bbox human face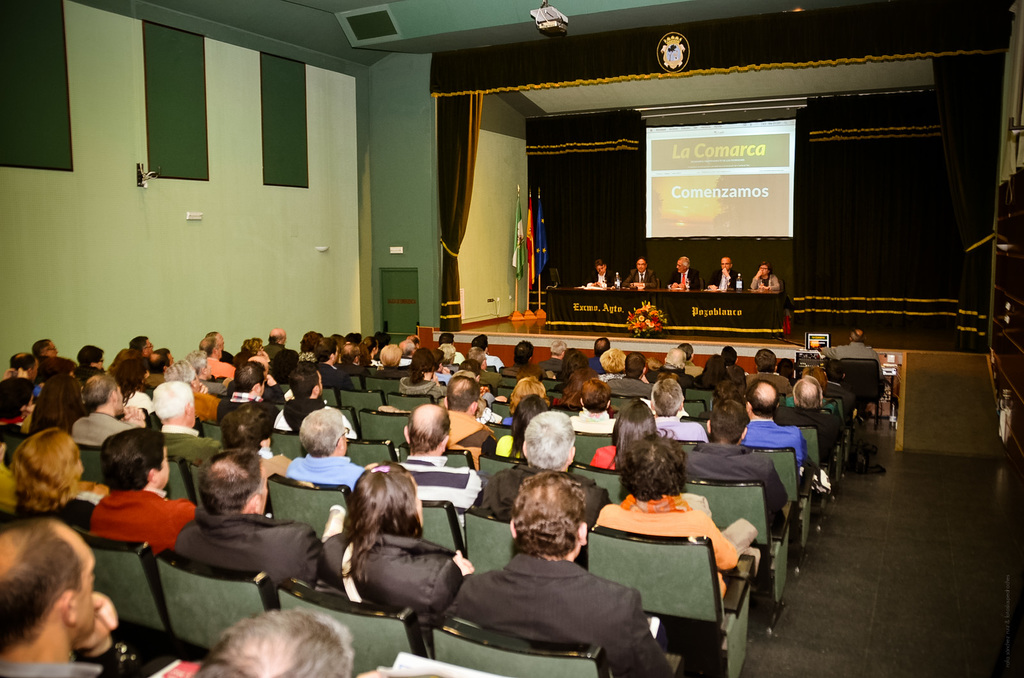
[x1=152, y1=450, x2=170, y2=488]
